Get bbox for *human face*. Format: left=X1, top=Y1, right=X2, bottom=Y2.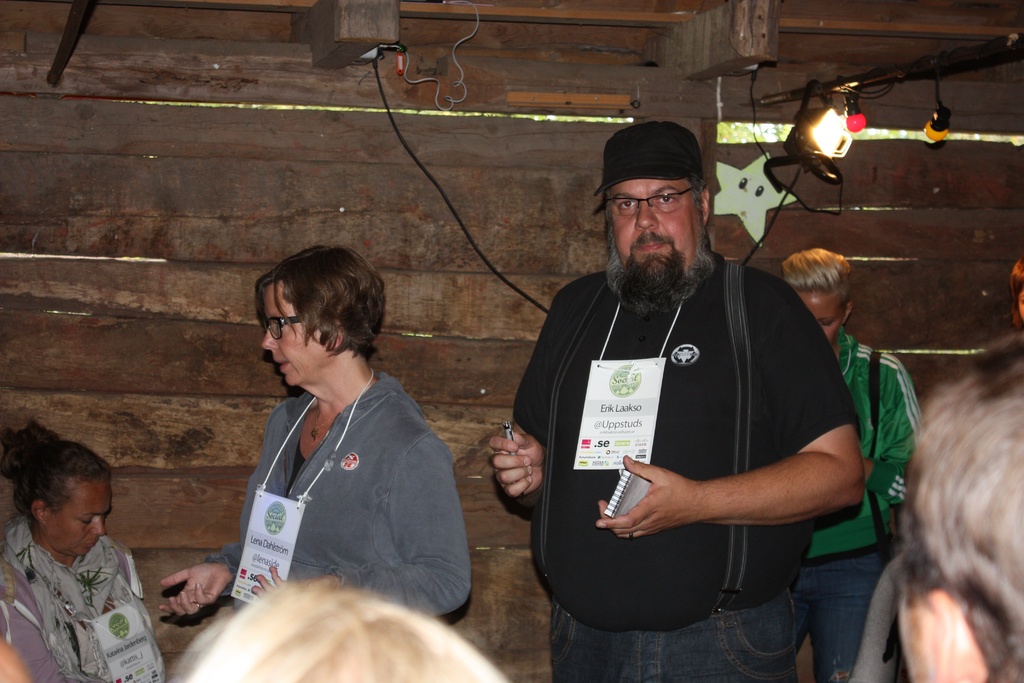
left=797, top=293, right=847, bottom=342.
